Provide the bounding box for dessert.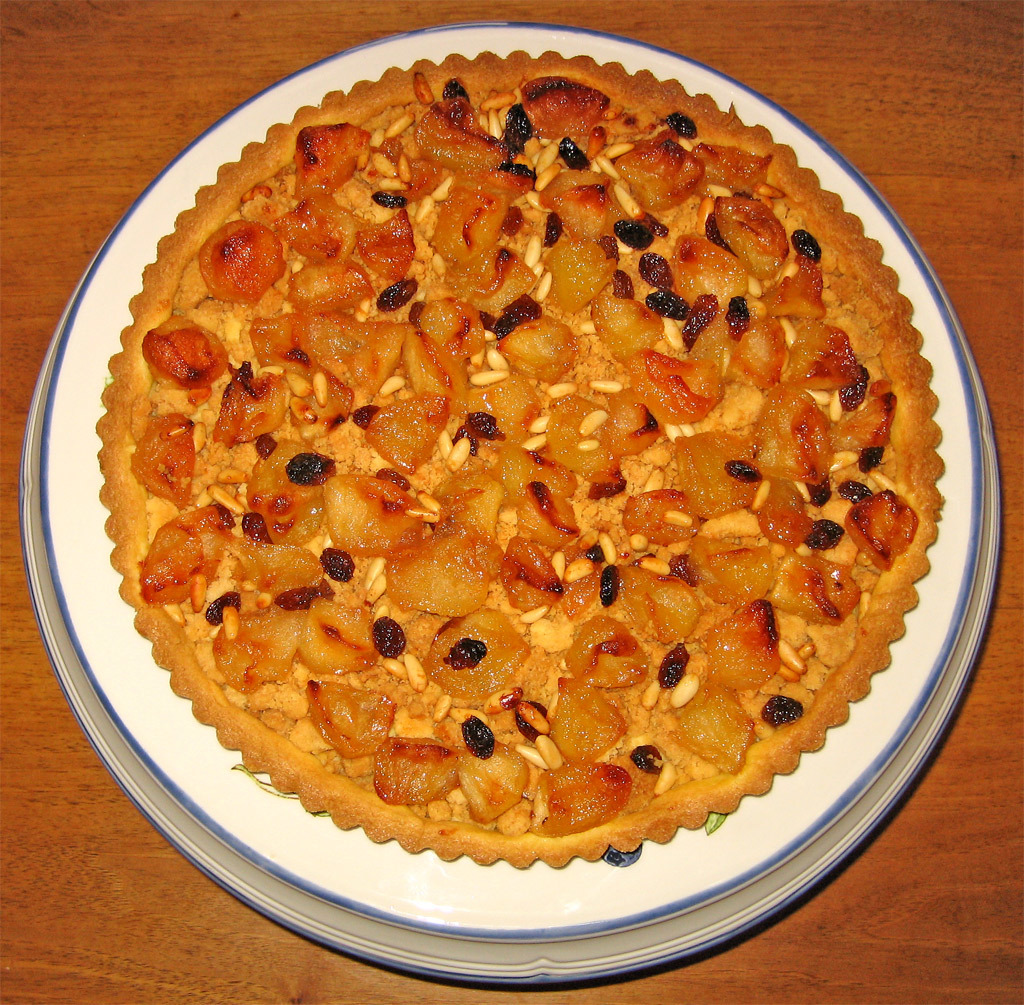
rect(89, 151, 974, 855).
